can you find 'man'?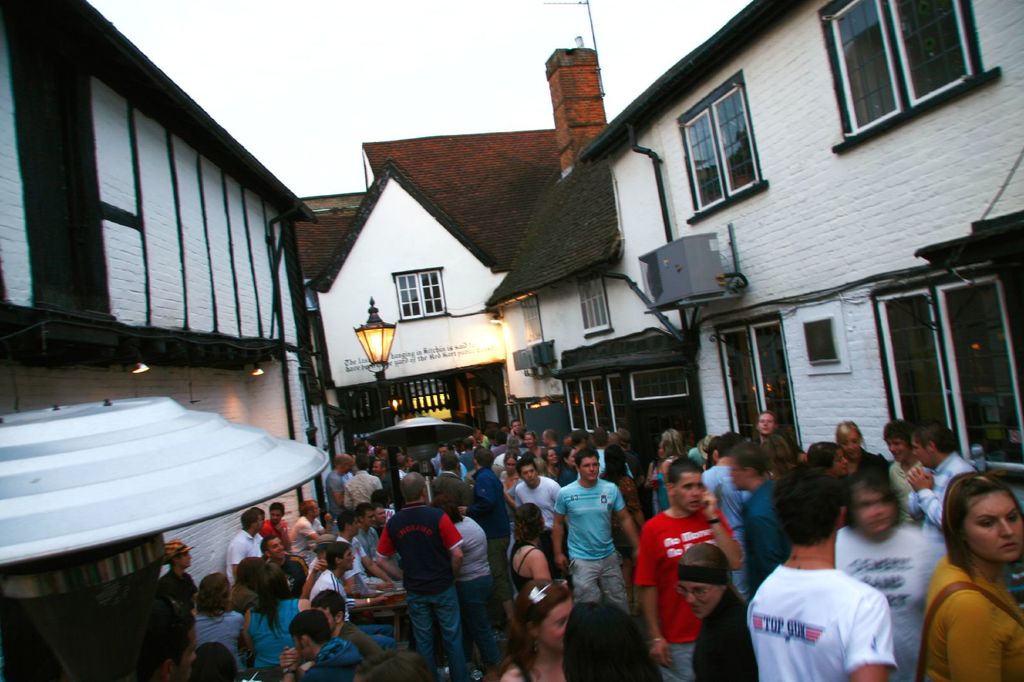
Yes, bounding box: [308,540,400,649].
